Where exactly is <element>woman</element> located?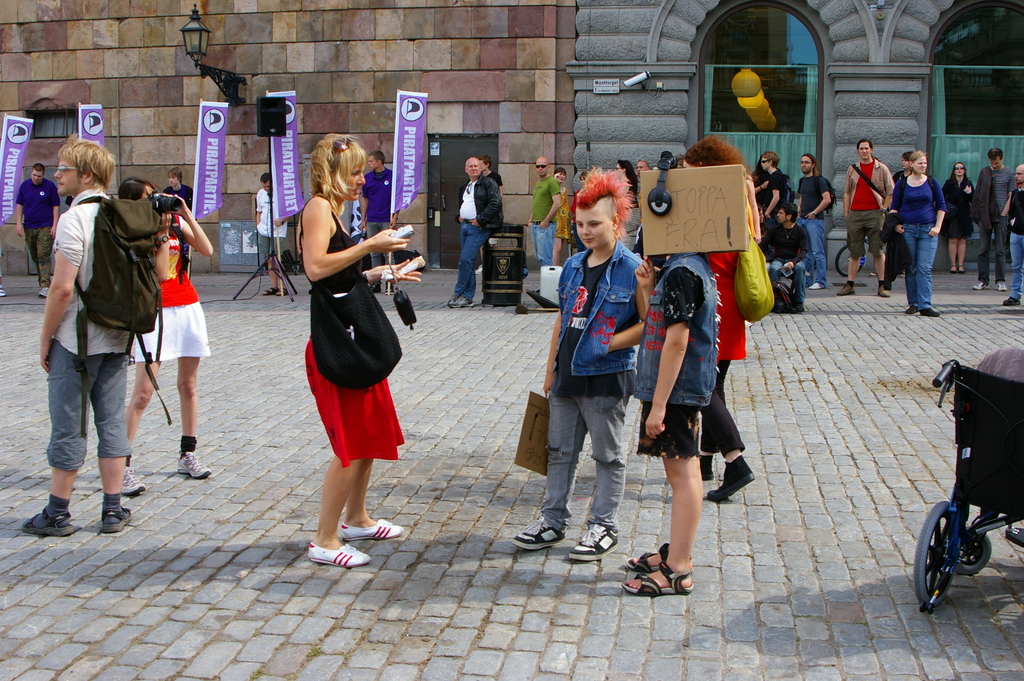
Its bounding box is 888:151:948:317.
